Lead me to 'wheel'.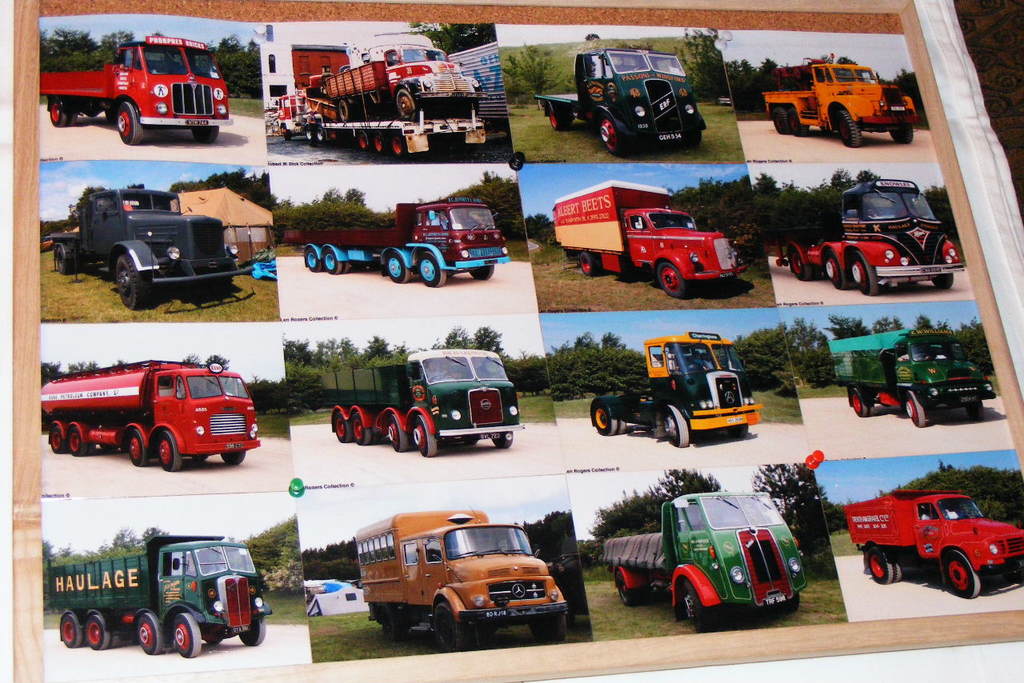
Lead to rect(335, 413, 354, 442).
